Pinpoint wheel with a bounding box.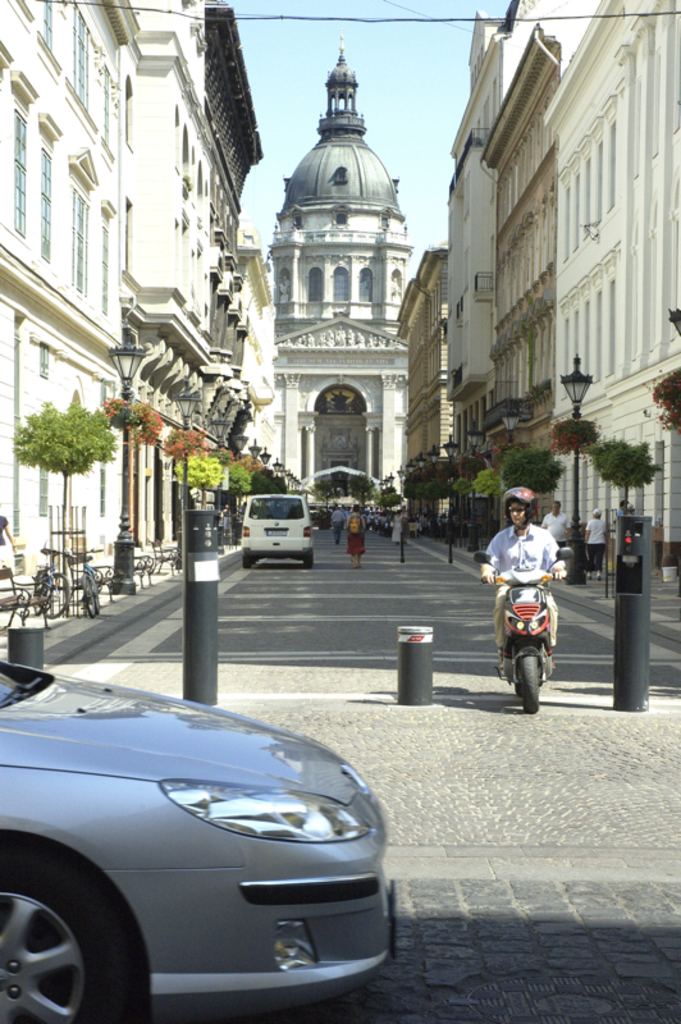
33:572:47:613.
